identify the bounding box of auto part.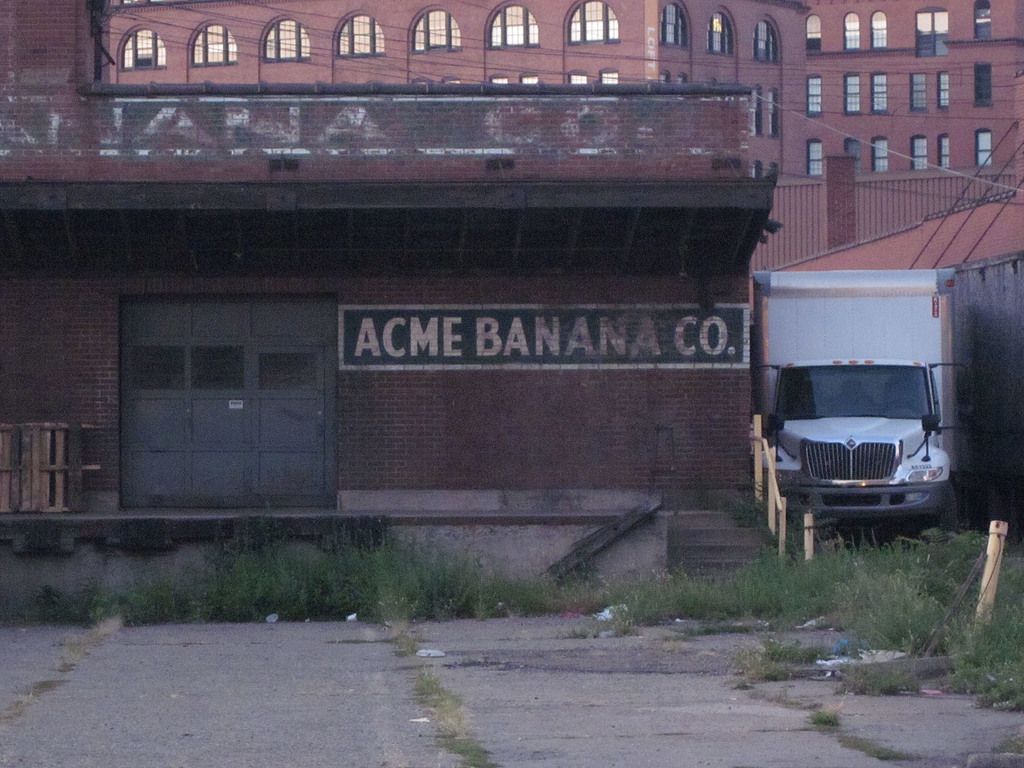
936,487,967,532.
